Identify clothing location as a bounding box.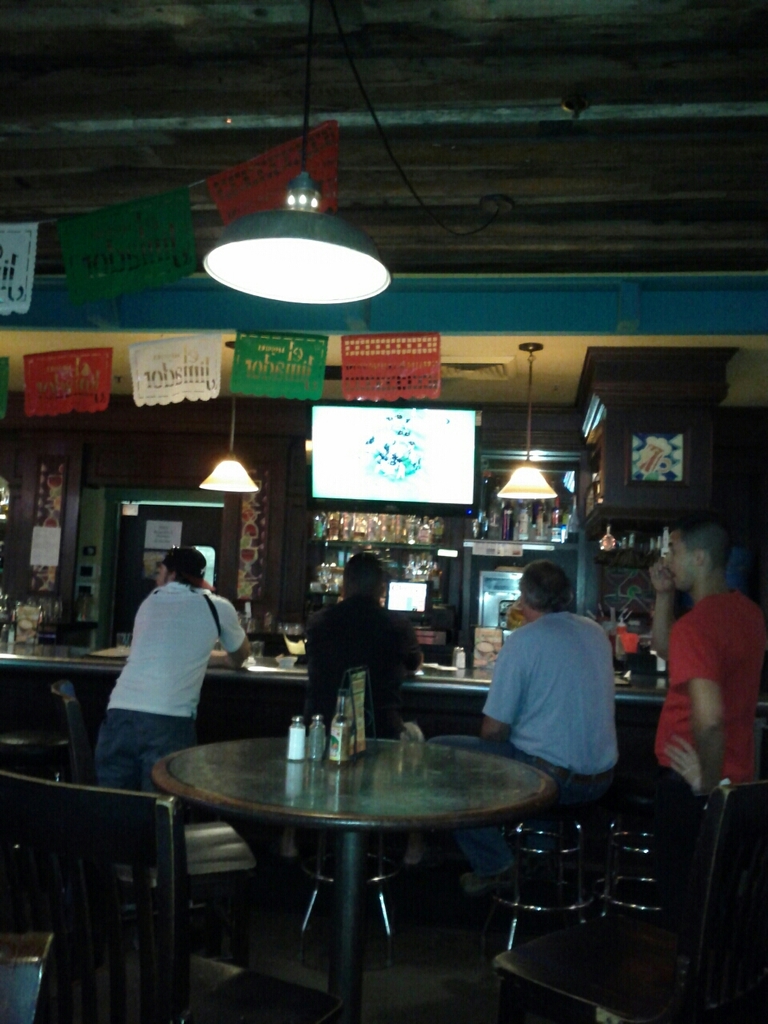
select_region(651, 595, 762, 787).
